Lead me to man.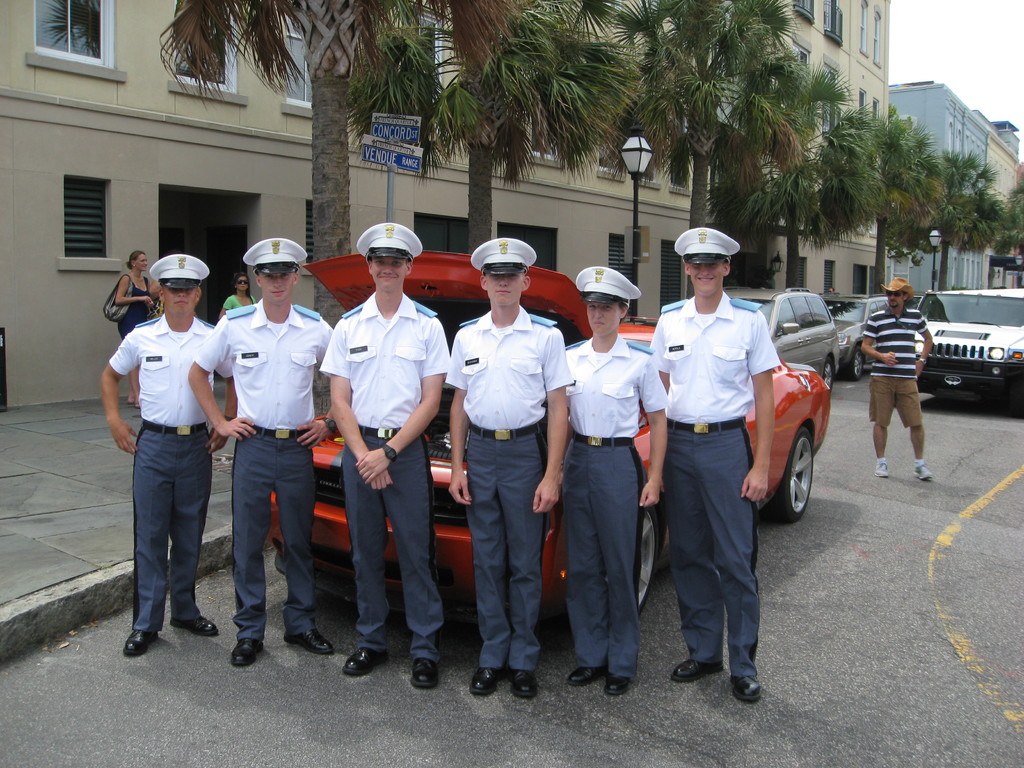
Lead to <bbox>644, 227, 784, 704</bbox>.
